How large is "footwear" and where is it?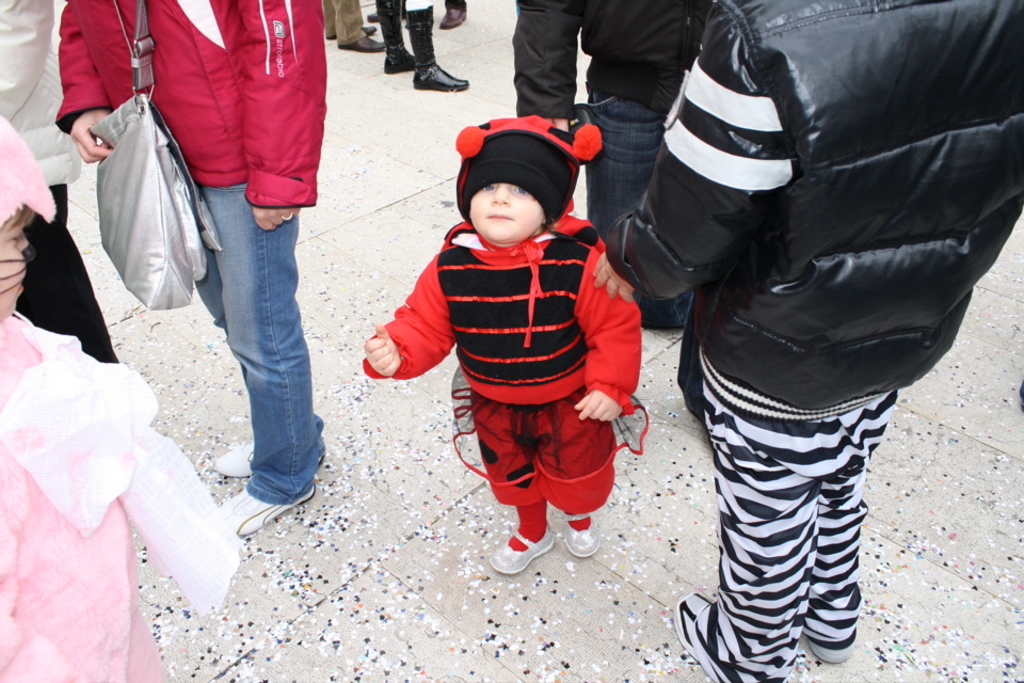
Bounding box: <bbox>805, 639, 853, 666</bbox>.
